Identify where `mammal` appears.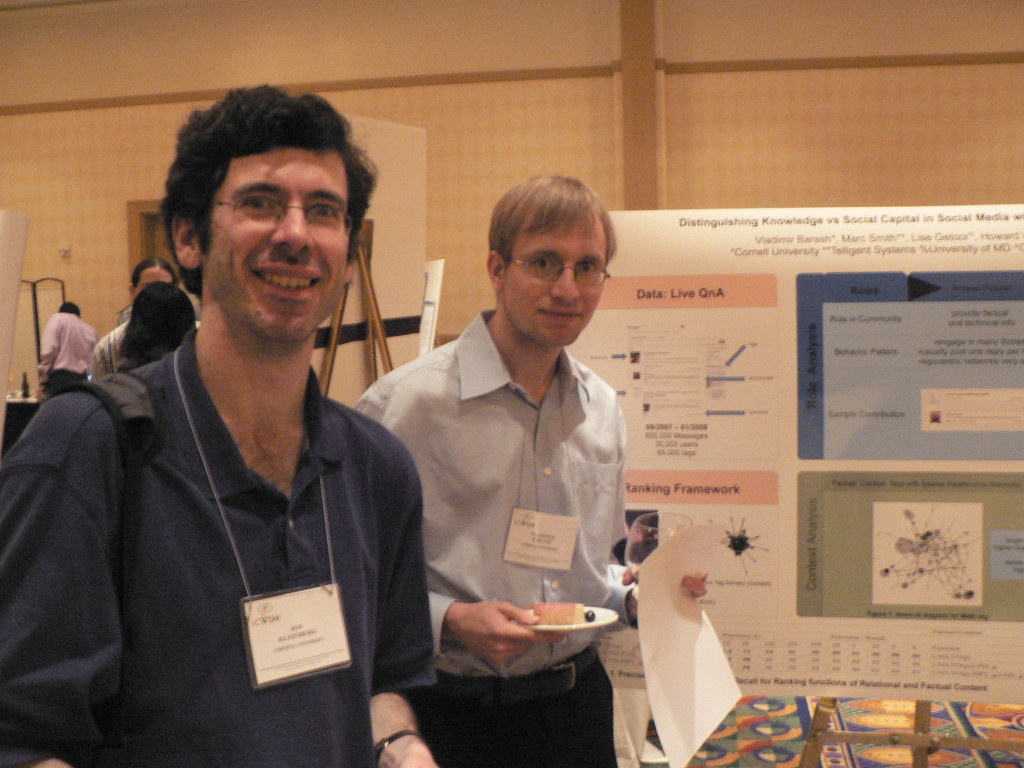
Appears at 92,257,199,390.
